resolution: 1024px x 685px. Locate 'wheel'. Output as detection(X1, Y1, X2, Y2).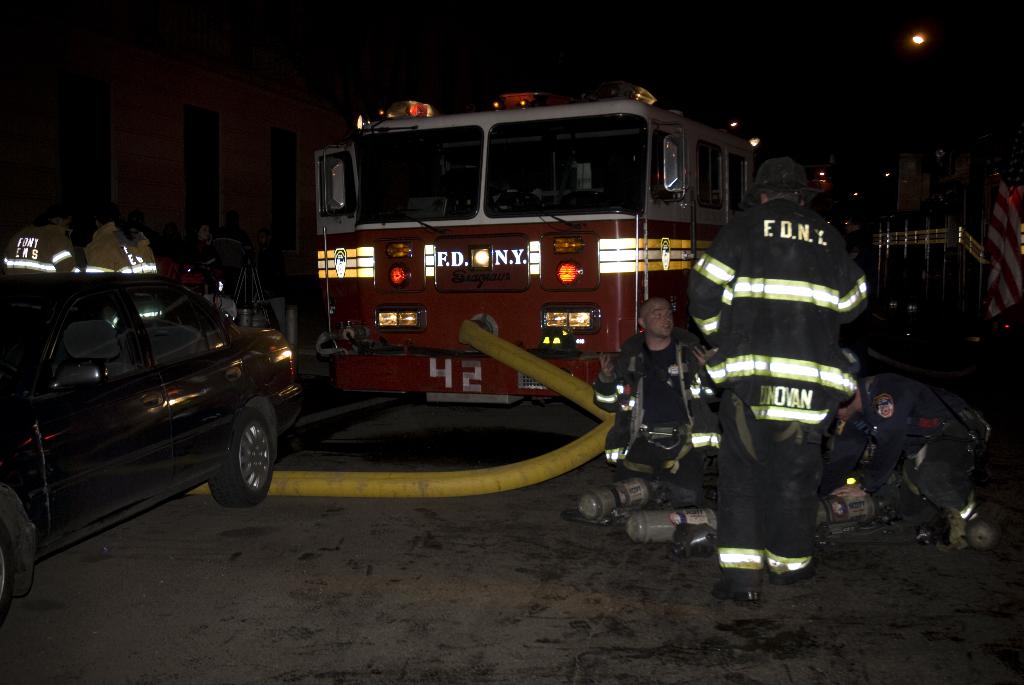
detection(0, 536, 13, 624).
